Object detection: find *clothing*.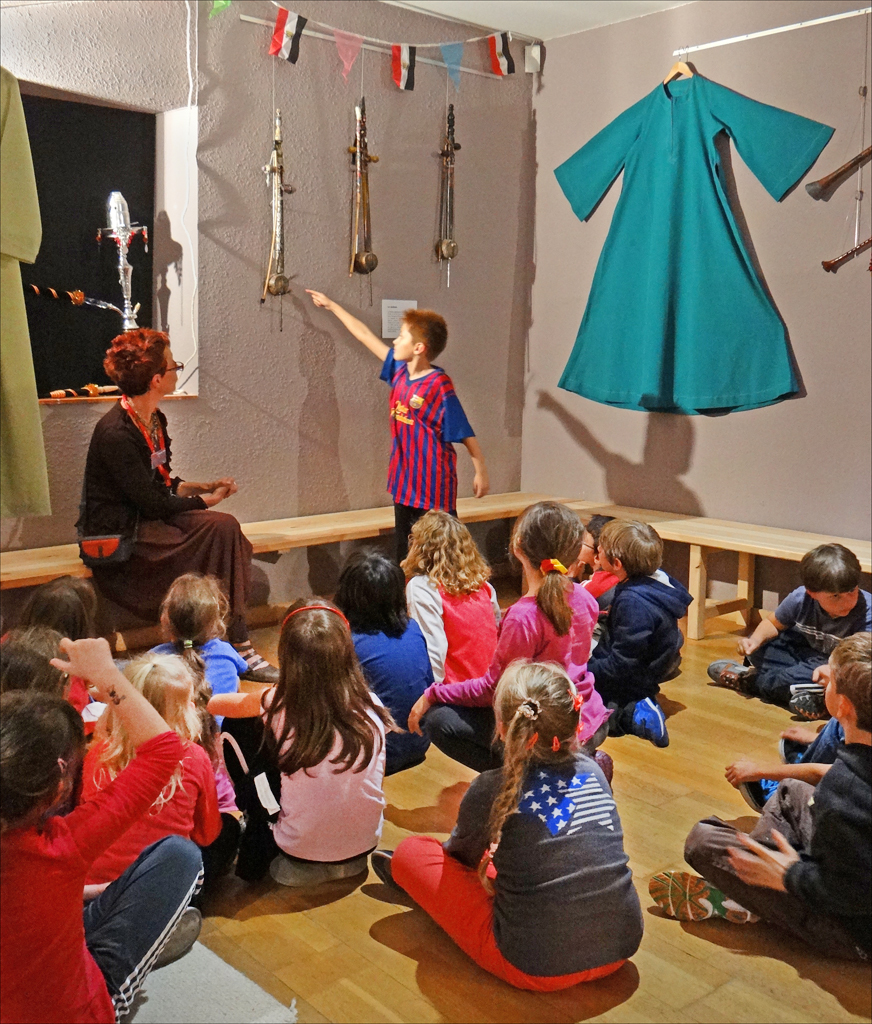
bbox=(75, 721, 224, 883).
